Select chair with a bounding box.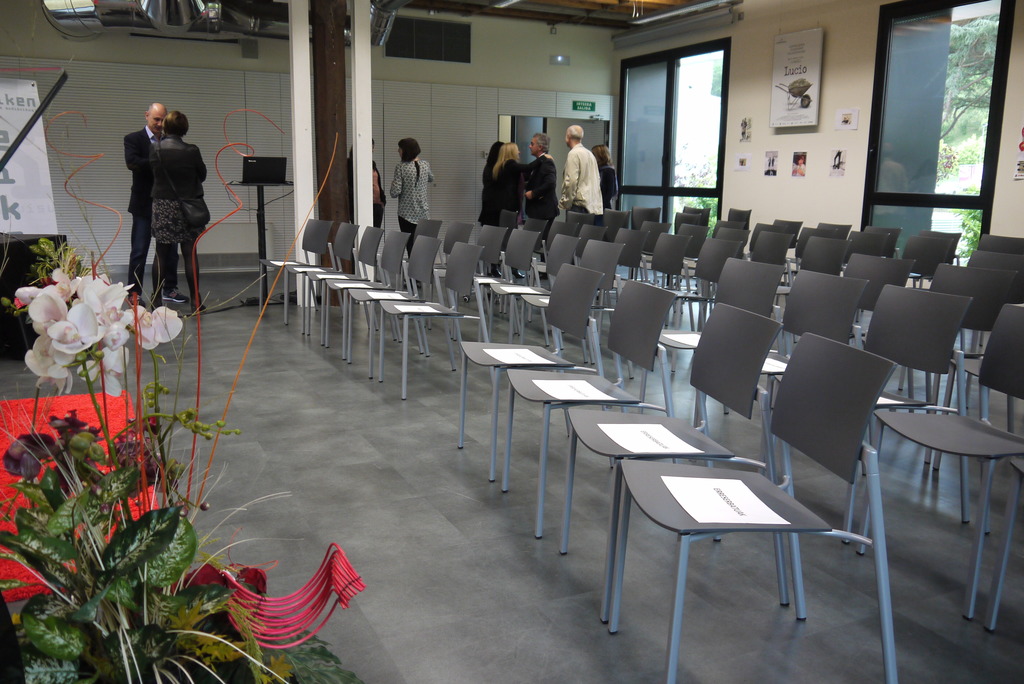
rect(797, 280, 981, 525).
